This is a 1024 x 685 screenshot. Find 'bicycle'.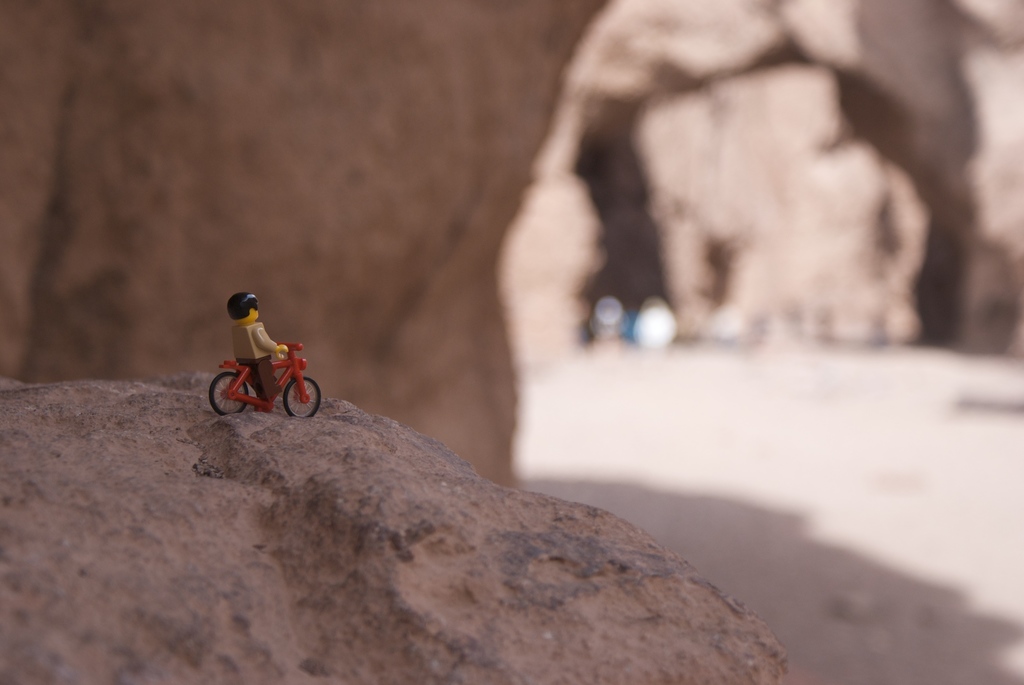
Bounding box: x1=214, y1=333, x2=325, y2=413.
